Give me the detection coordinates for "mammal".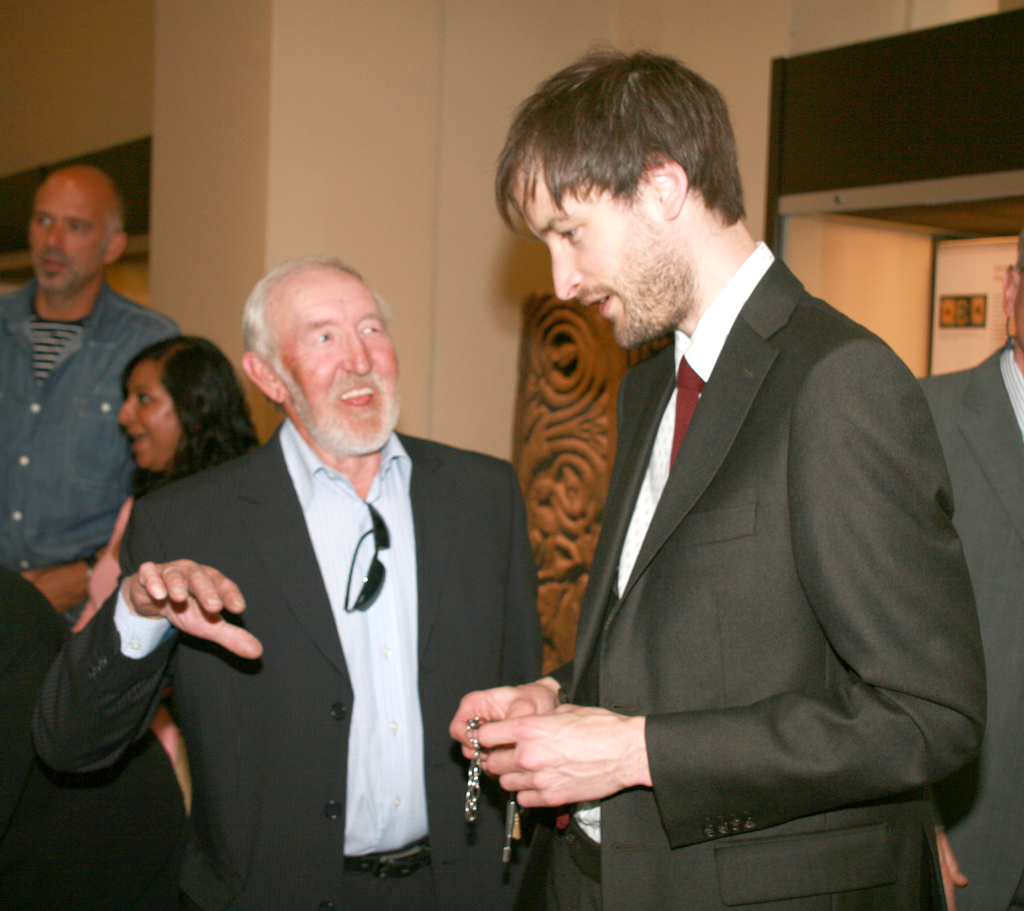
left=444, top=44, right=988, bottom=910.
